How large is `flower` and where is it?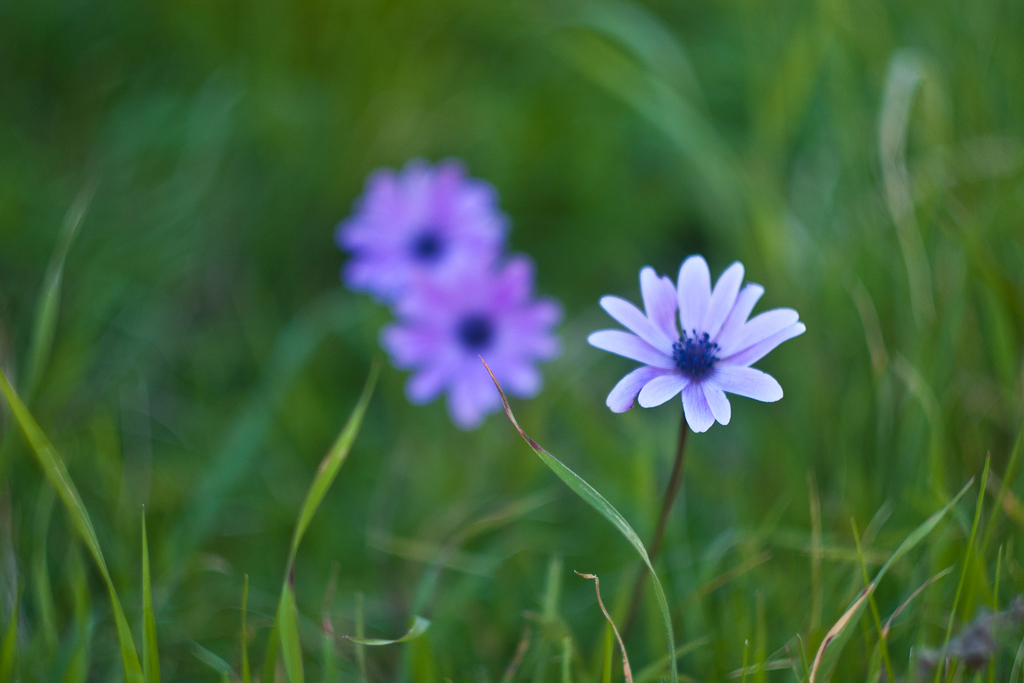
Bounding box: 337, 161, 501, 295.
